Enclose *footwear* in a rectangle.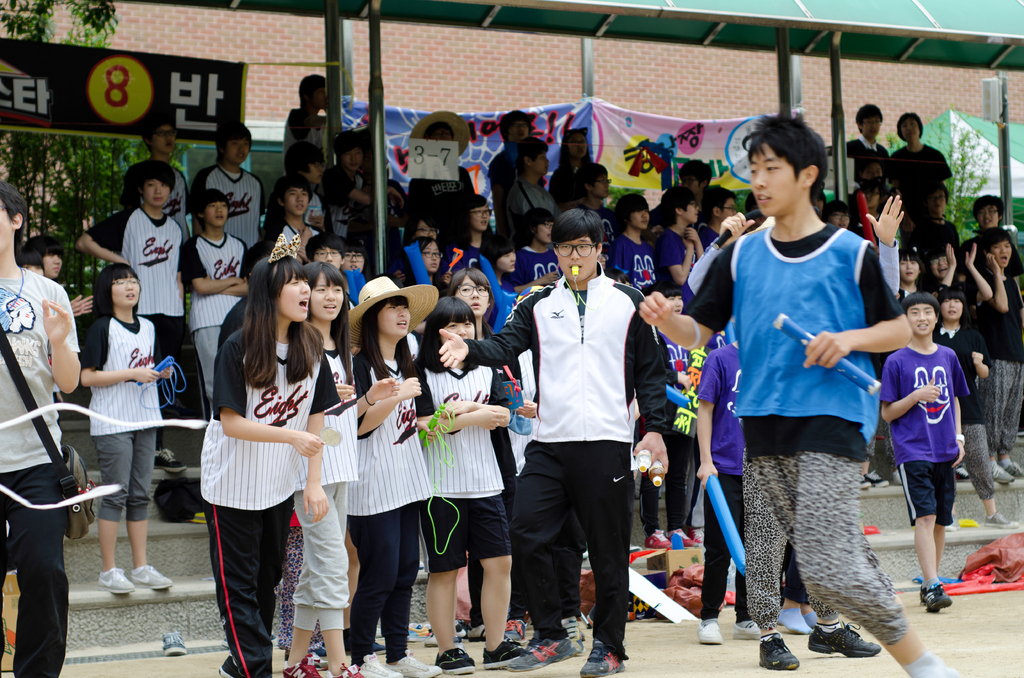
<box>758,637,799,674</box>.
